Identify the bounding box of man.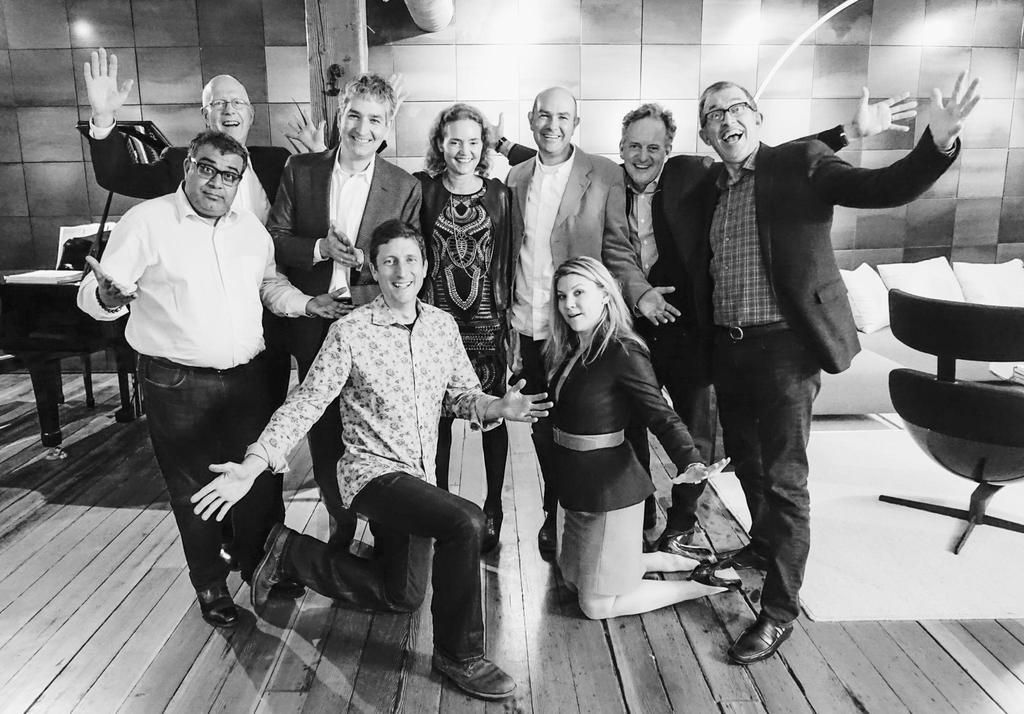
l=79, t=40, r=275, b=203.
